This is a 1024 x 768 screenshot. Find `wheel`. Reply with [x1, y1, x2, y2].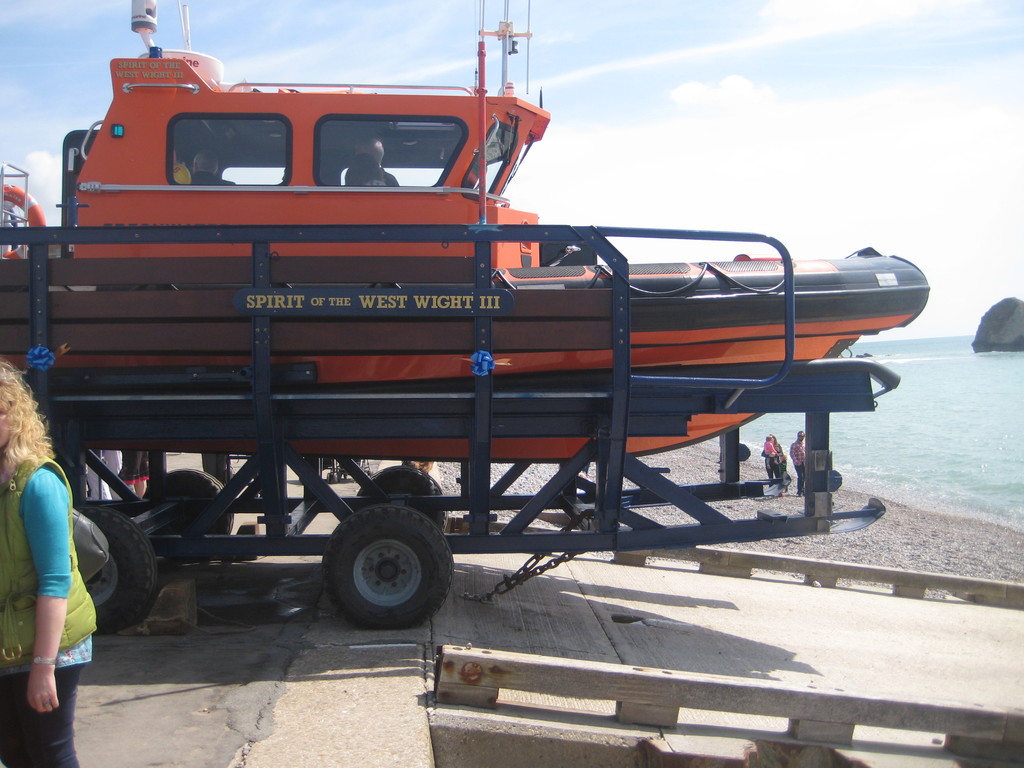
[138, 470, 234, 554].
